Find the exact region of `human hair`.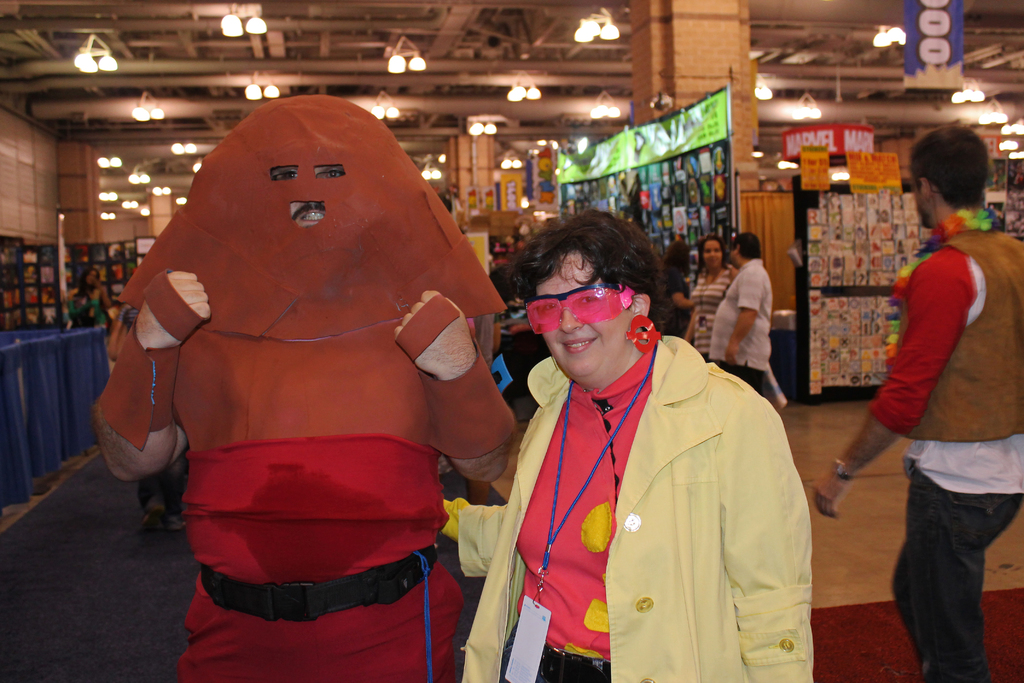
Exact region: [x1=906, y1=124, x2=988, y2=211].
